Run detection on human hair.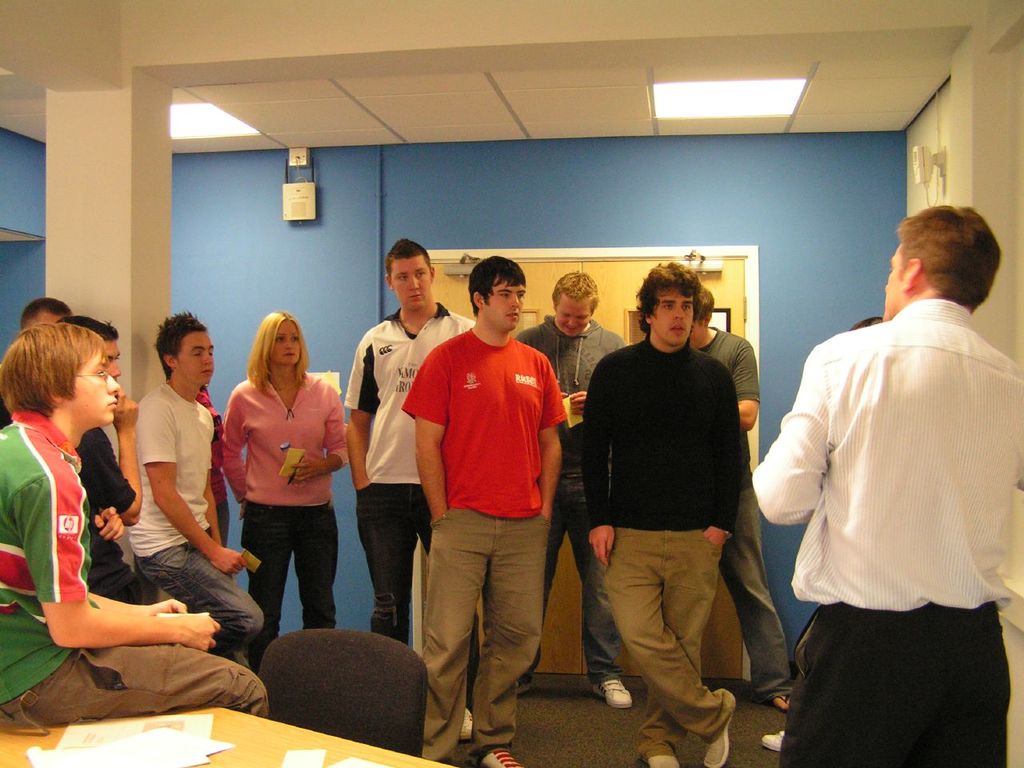
Result: pyautogui.locateOnScreen(692, 288, 714, 318).
